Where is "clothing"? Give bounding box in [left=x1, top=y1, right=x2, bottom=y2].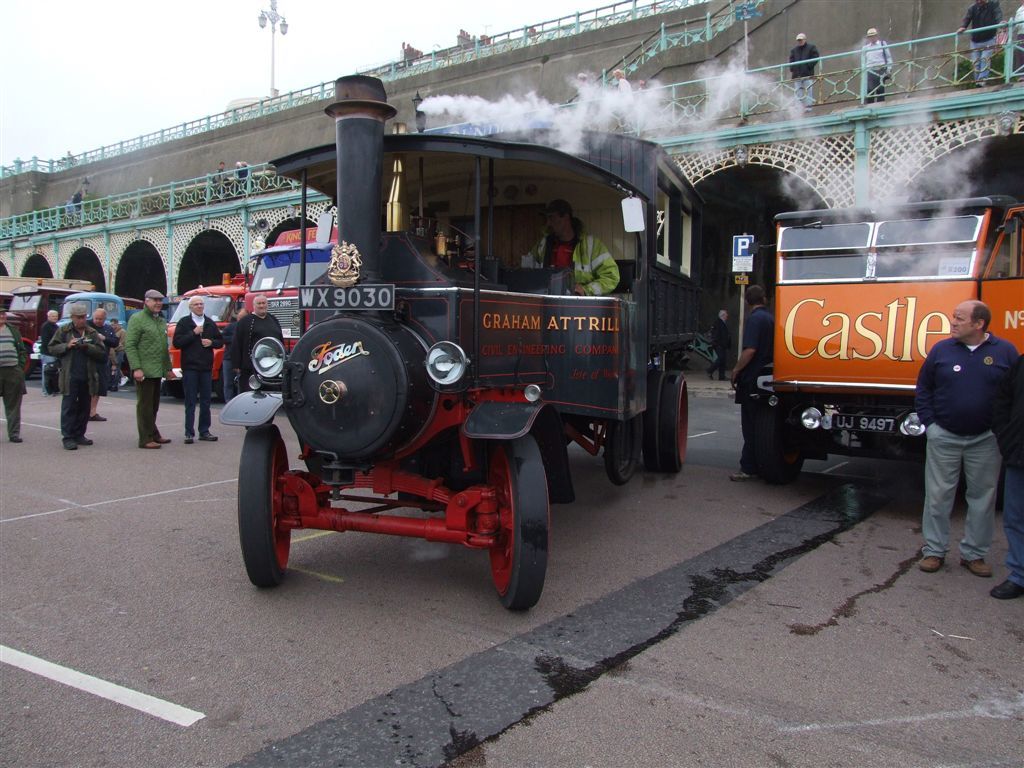
[left=219, top=320, right=241, bottom=397].
